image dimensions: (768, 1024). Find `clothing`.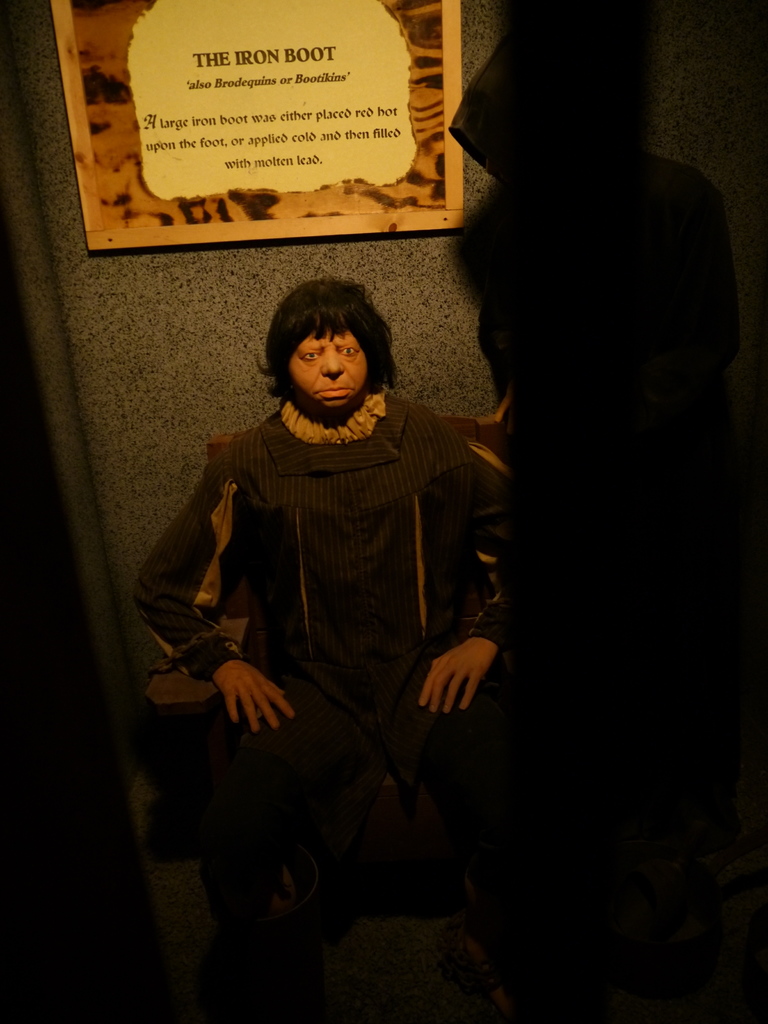
BBox(151, 347, 522, 887).
